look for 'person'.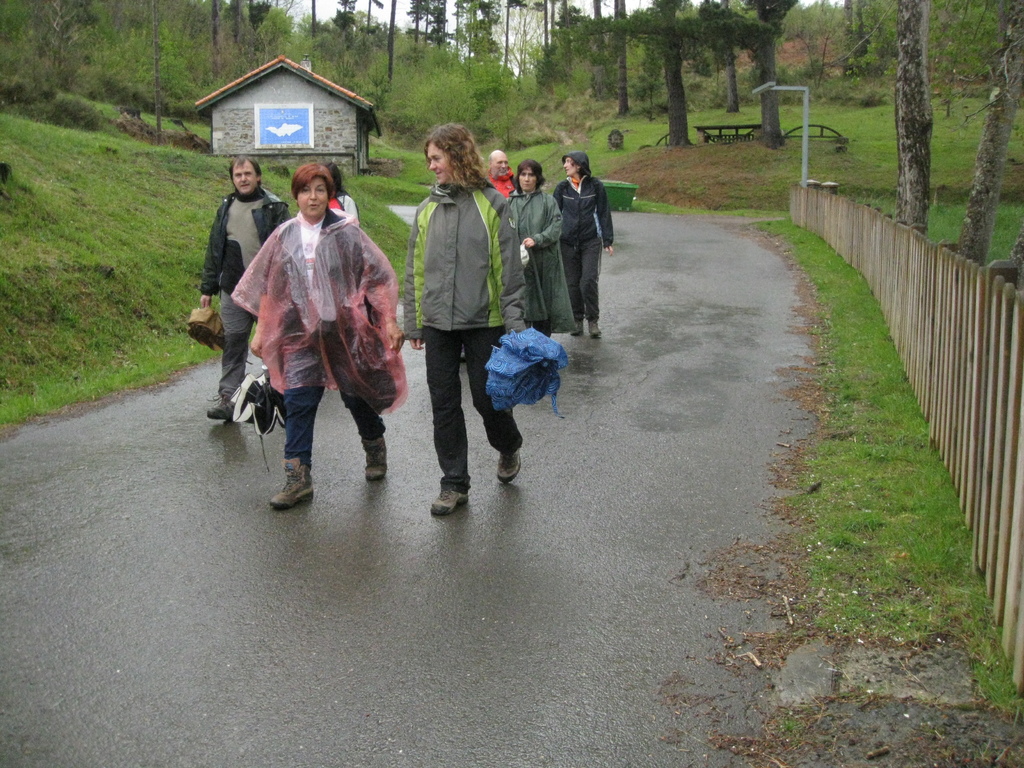
Found: 192/159/291/425.
